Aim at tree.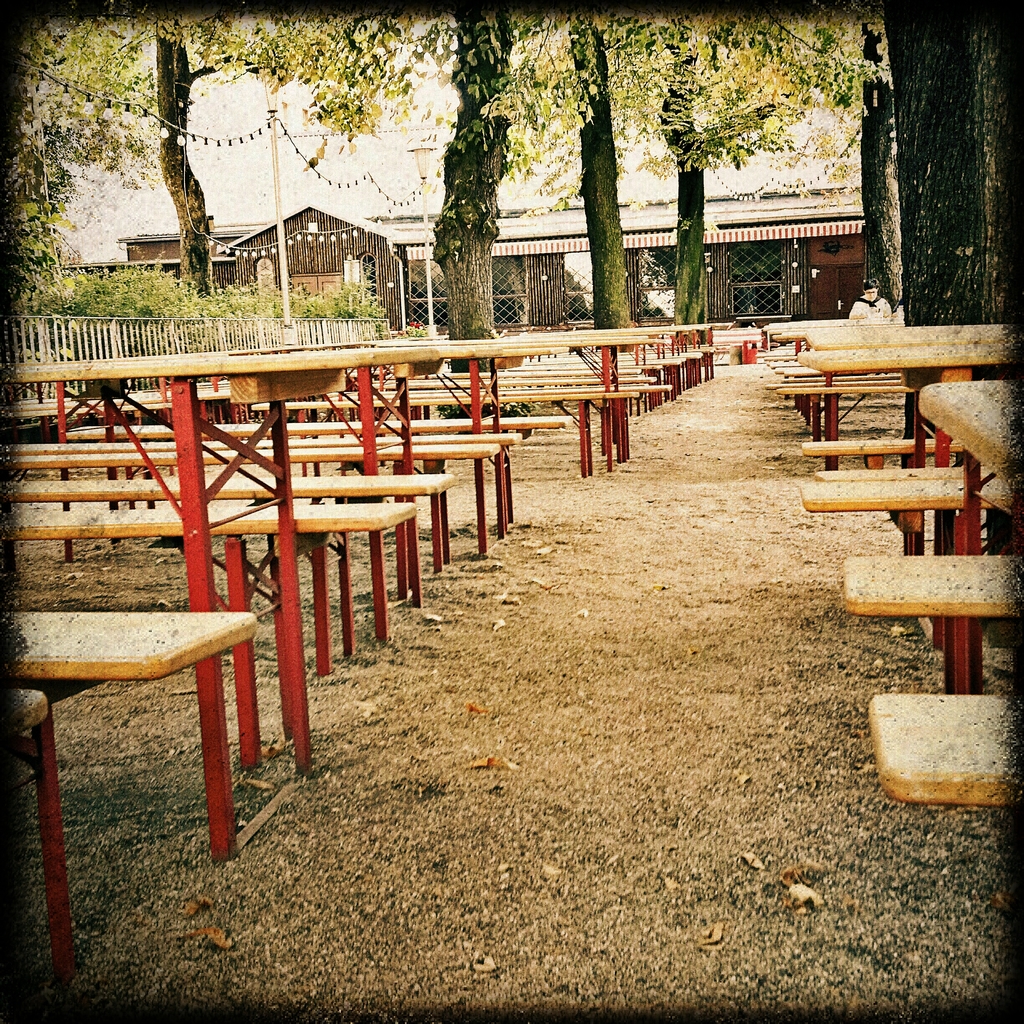
Aimed at select_region(628, 13, 873, 316).
